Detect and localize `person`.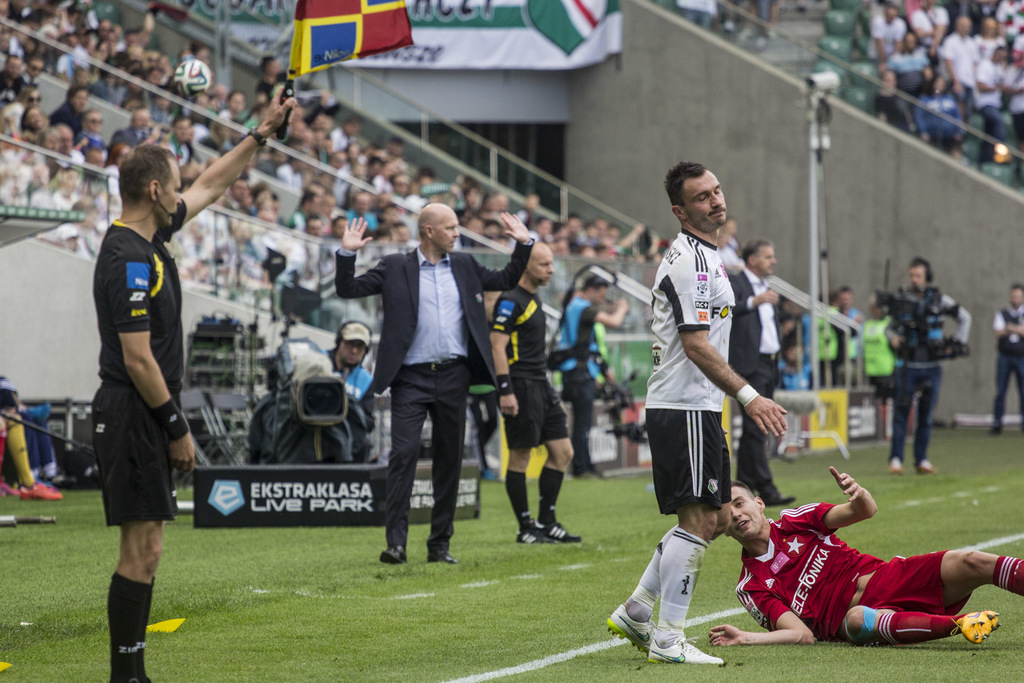
Localized at (888, 29, 927, 95).
